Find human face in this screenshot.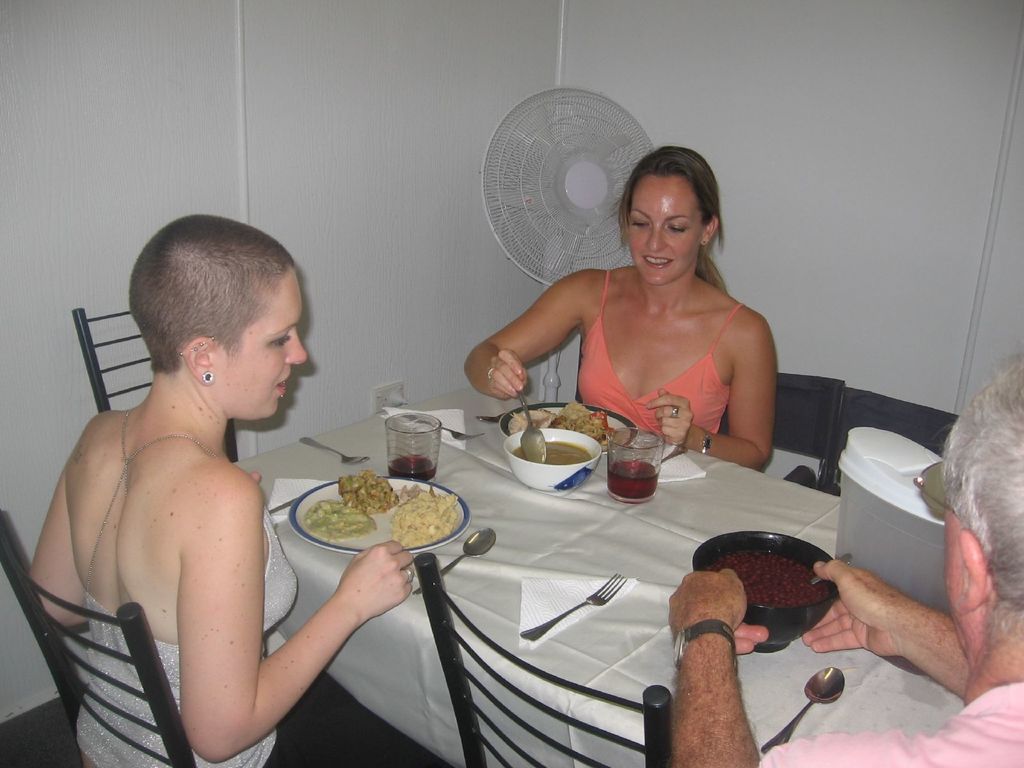
The bounding box for human face is x1=210, y1=276, x2=309, y2=426.
